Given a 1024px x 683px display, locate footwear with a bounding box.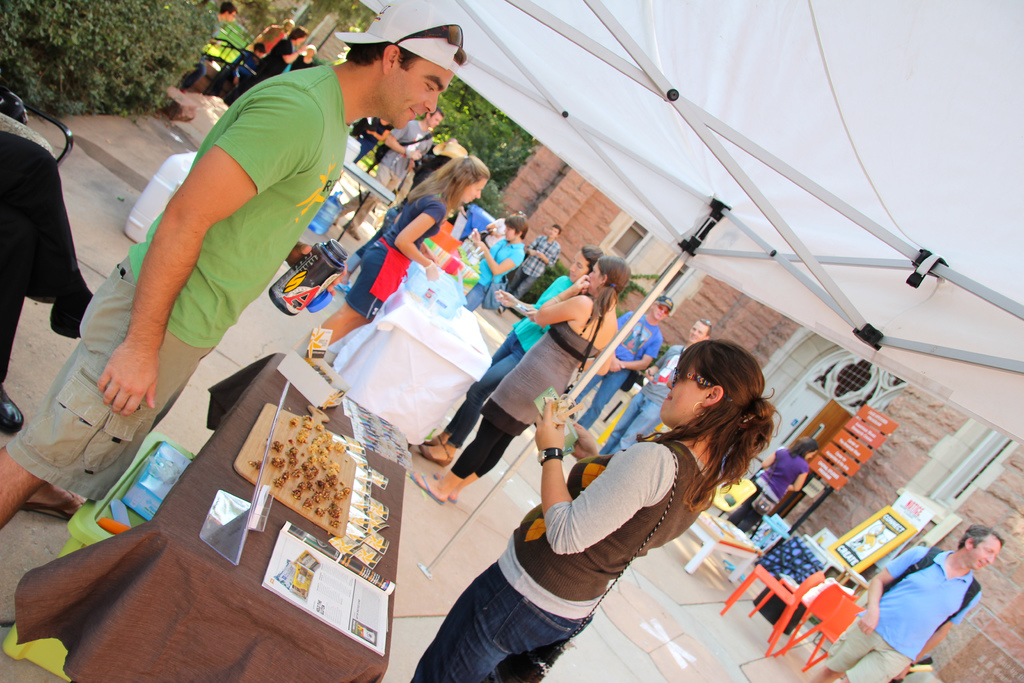
Located: box=[20, 490, 87, 525].
